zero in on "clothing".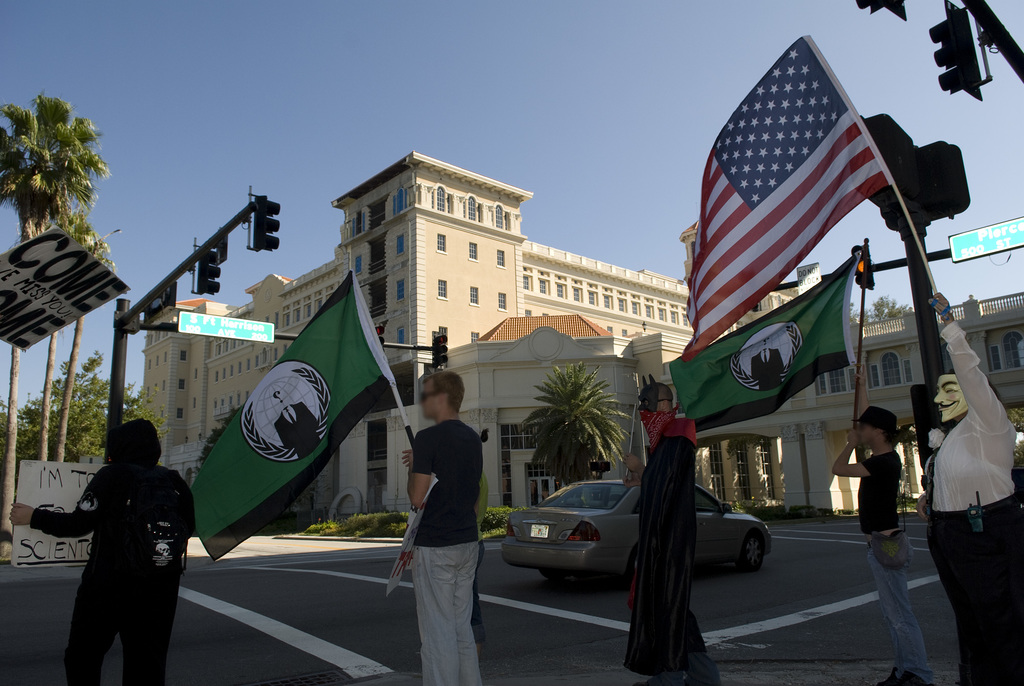
Zeroed in: bbox=(863, 440, 925, 648).
